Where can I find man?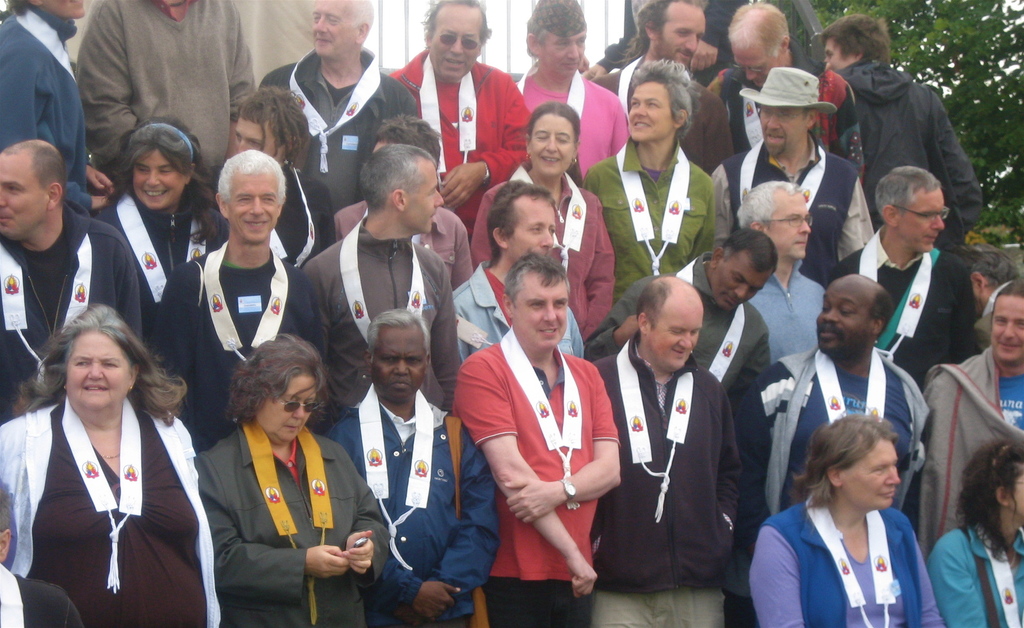
You can find it at <bbox>584, 270, 746, 627</bbox>.
